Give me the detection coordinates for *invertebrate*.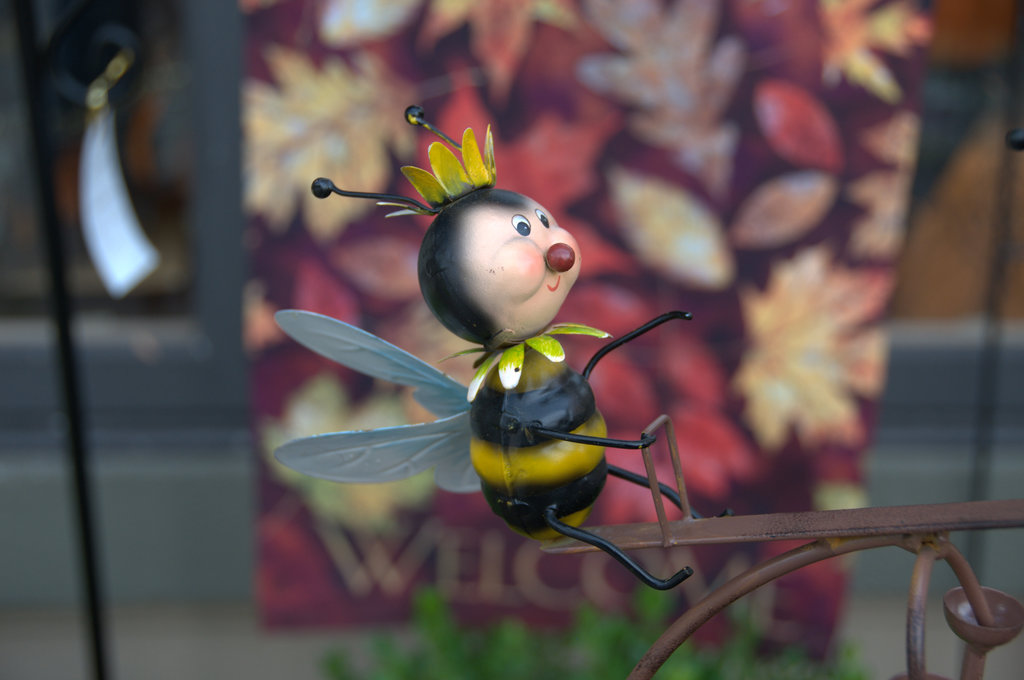
bbox=[271, 102, 736, 594].
